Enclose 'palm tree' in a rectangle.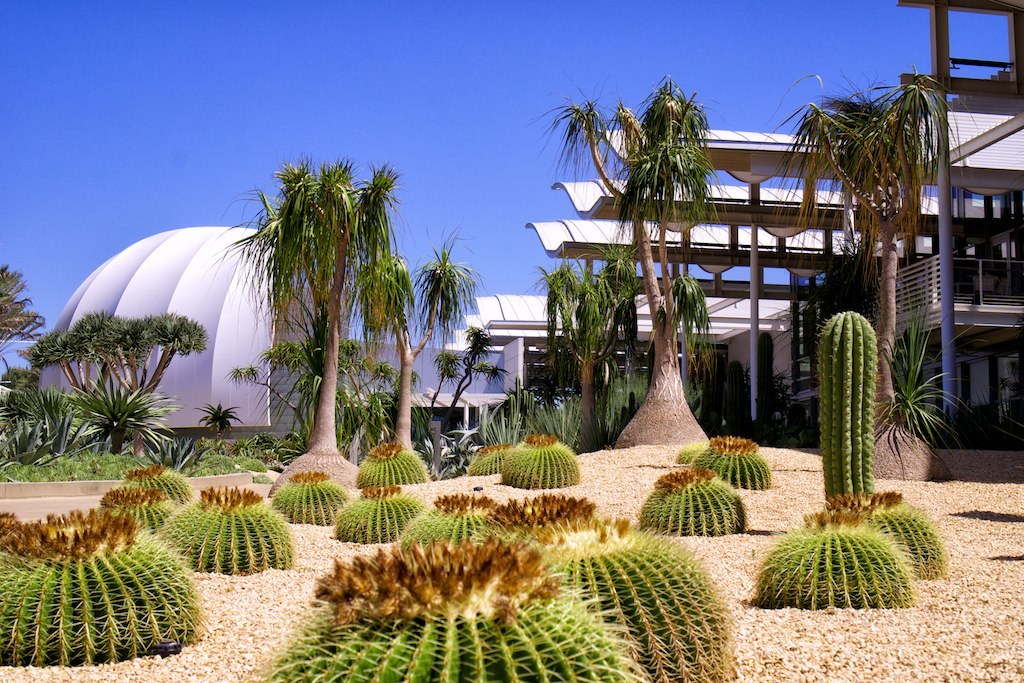
pyautogui.locateOnScreen(85, 177, 435, 485).
